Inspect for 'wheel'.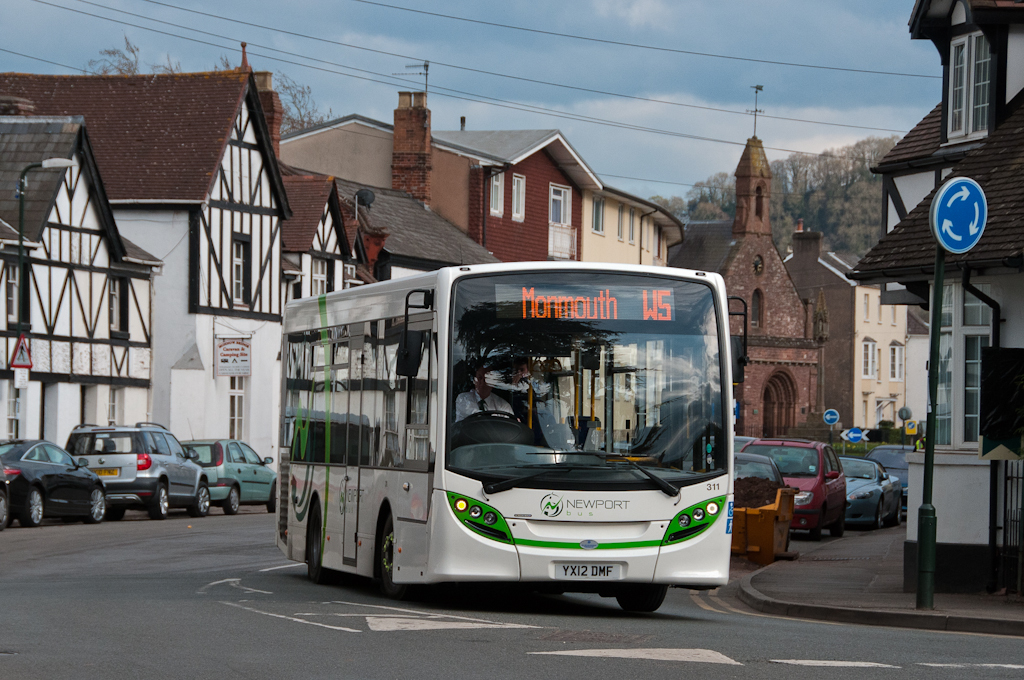
Inspection: locate(266, 486, 276, 513).
